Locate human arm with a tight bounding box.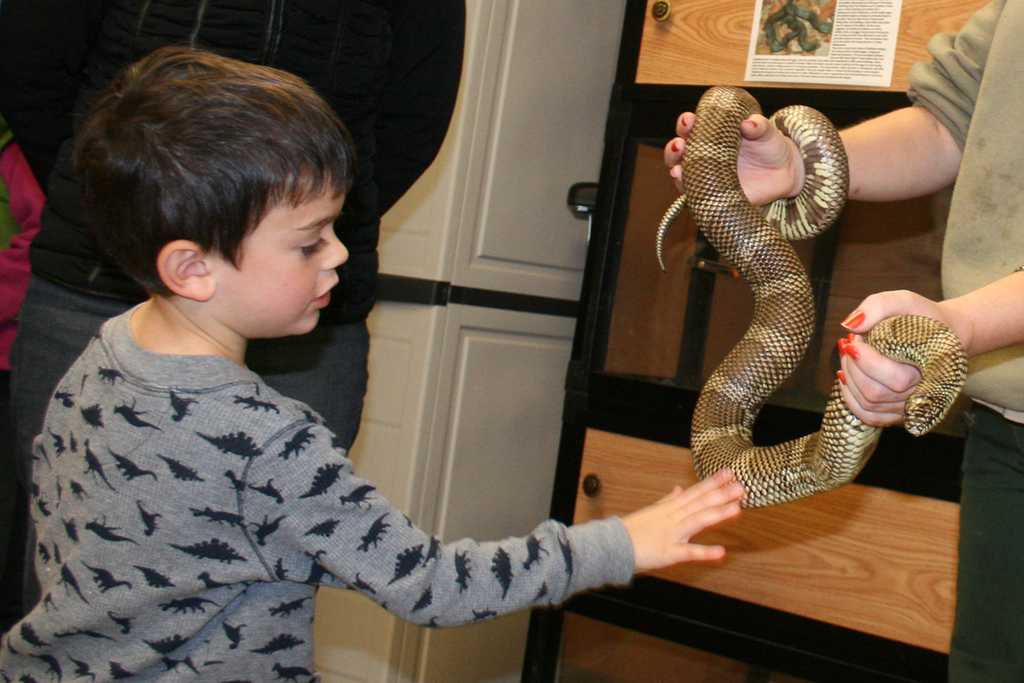
(left=654, top=0, right=1009, bottom=201).
